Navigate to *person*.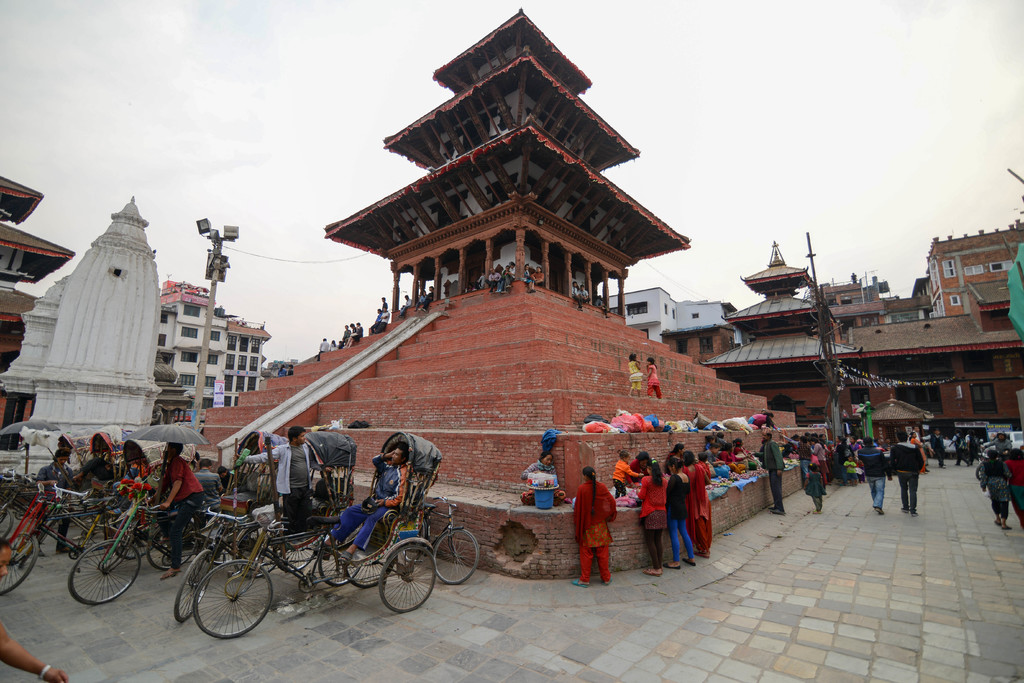
Navigation target: (left=245, top=420, right=329, bottom=540).
